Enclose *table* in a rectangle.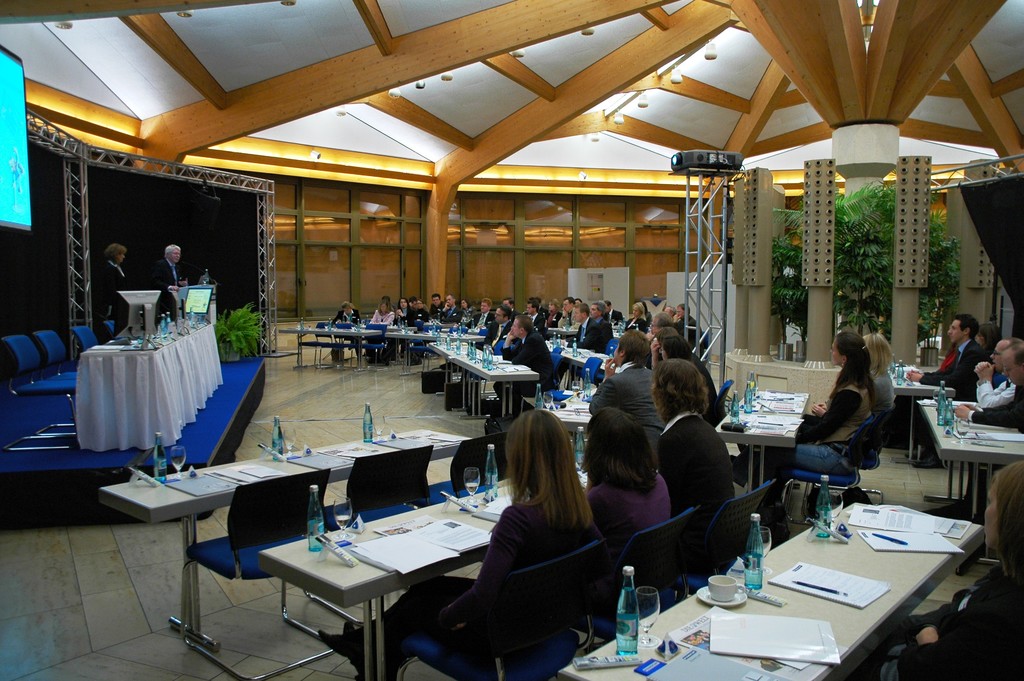
bbox=[915, 398, 1023, 577].
